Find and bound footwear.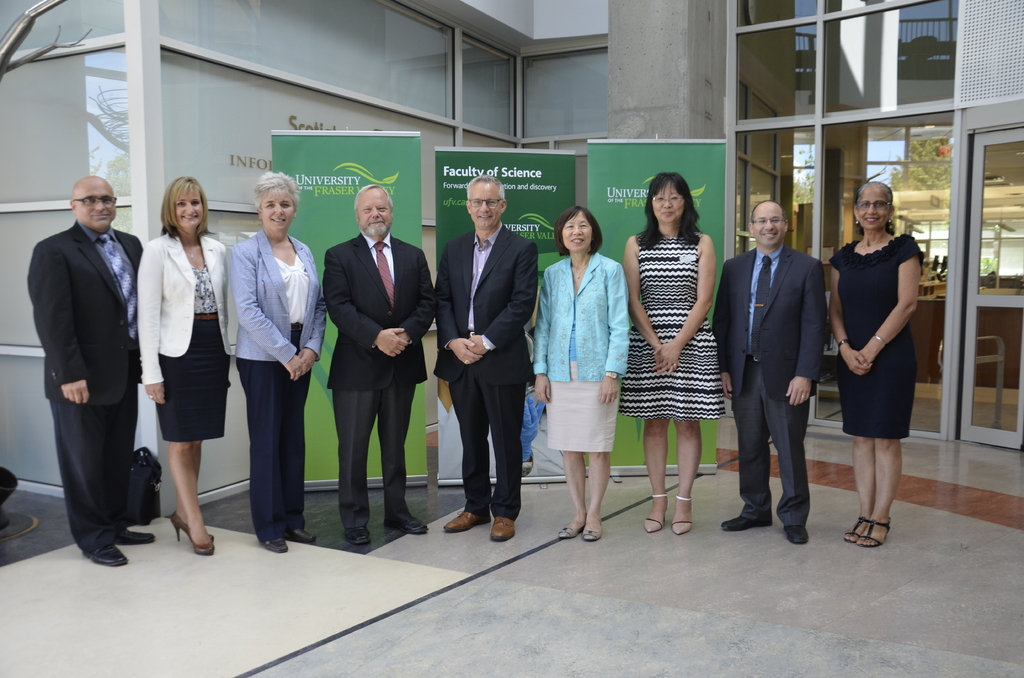
Bound: crop(560, 526, 577, 535).
